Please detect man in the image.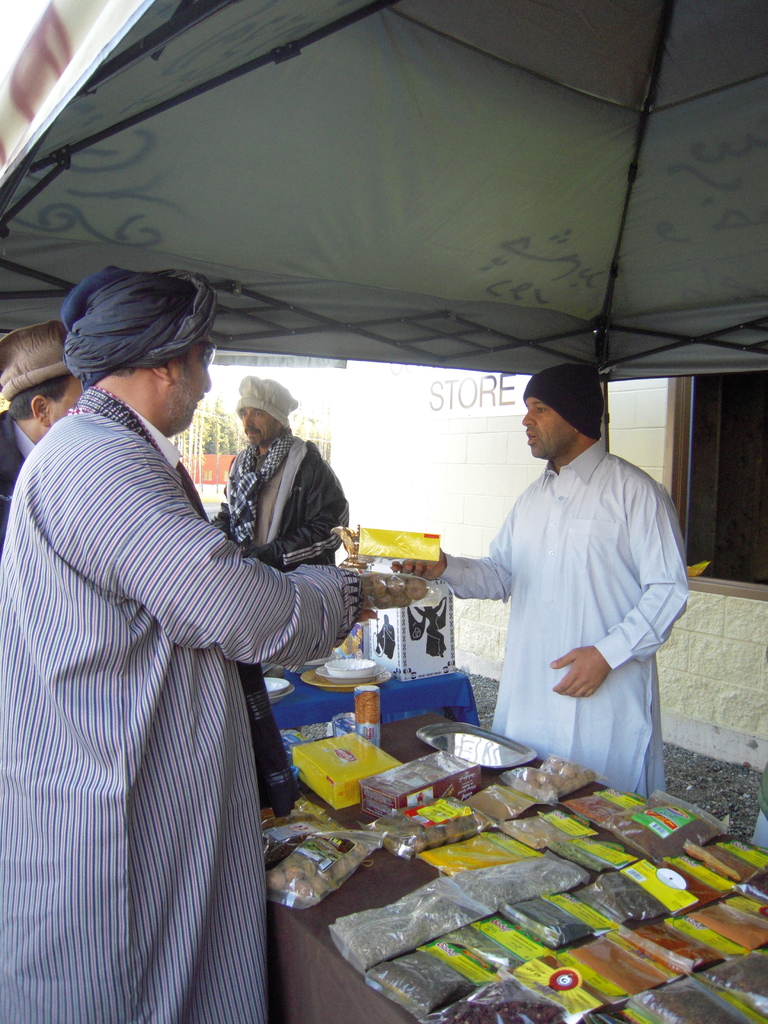
bbox(35, 246, 397, 994).
